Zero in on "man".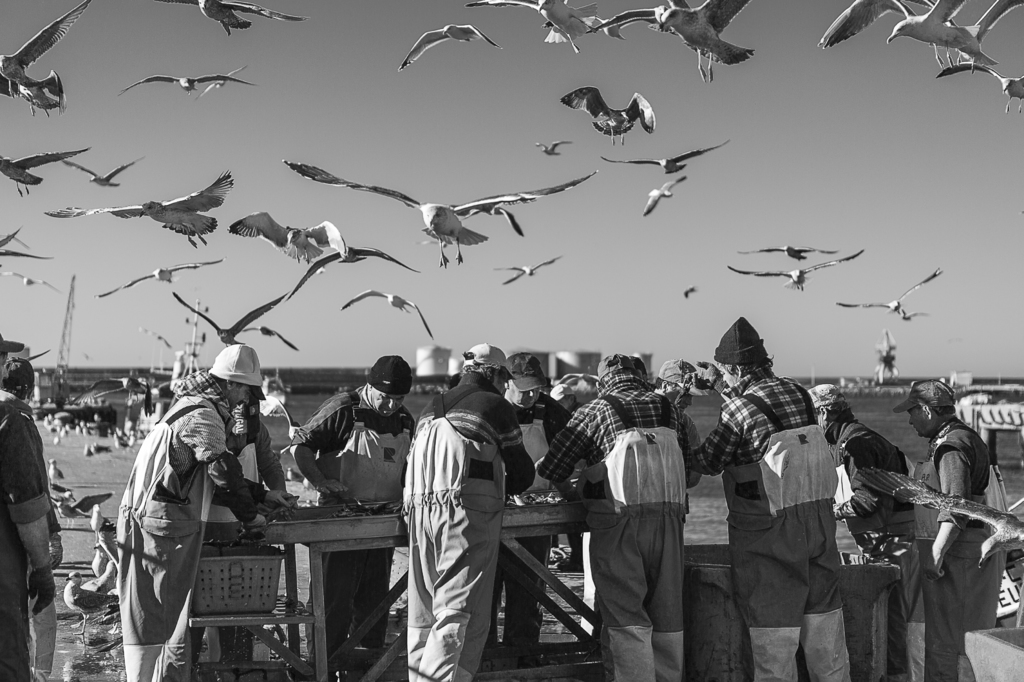
Zeroed in: [left=294, top=354, right=416, bottom=681].
